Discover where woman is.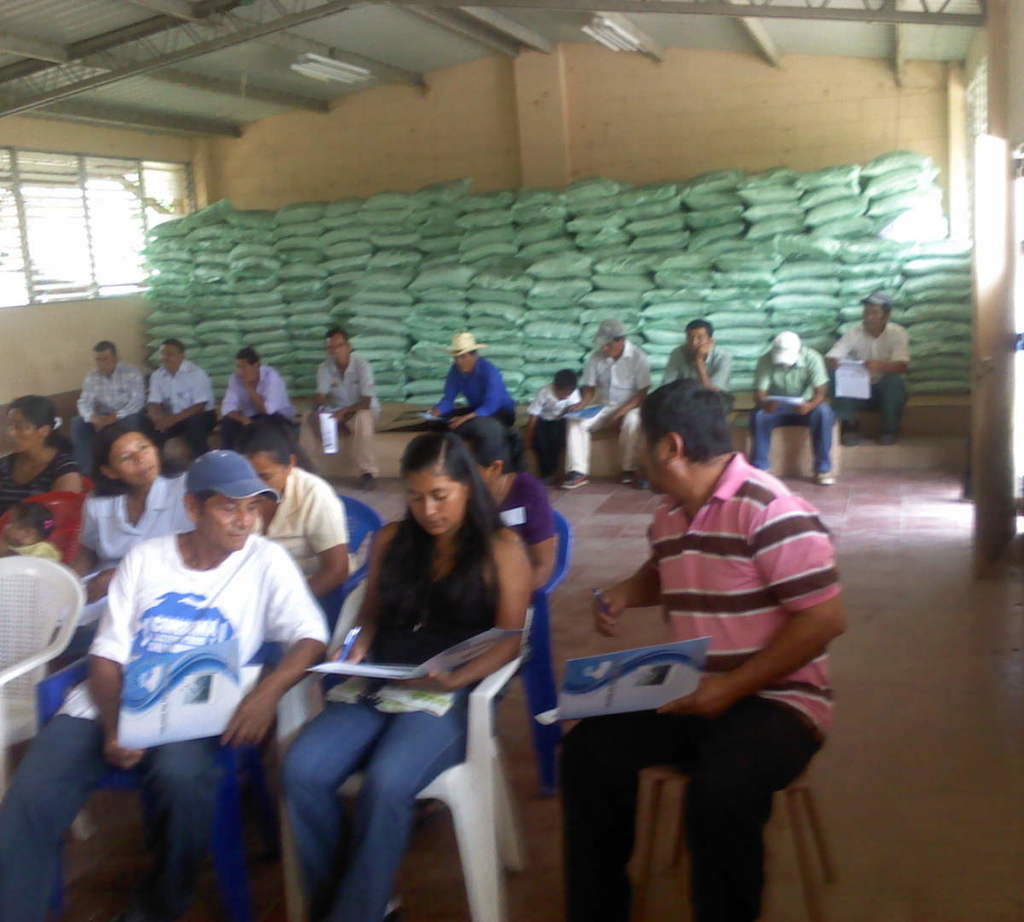
Discovered at 35/412/183/684.
